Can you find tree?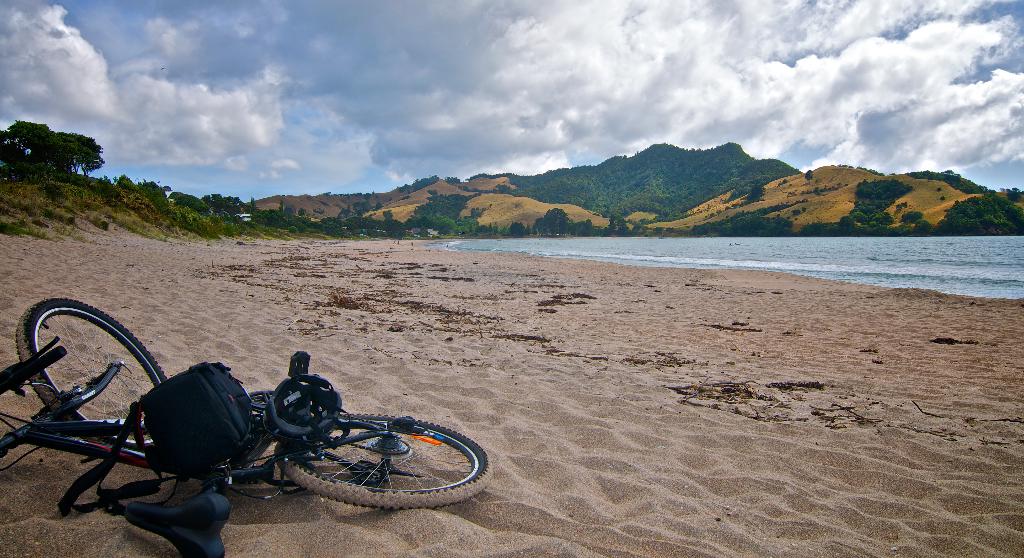
Yes, bounding box: (508,220,527,236).
